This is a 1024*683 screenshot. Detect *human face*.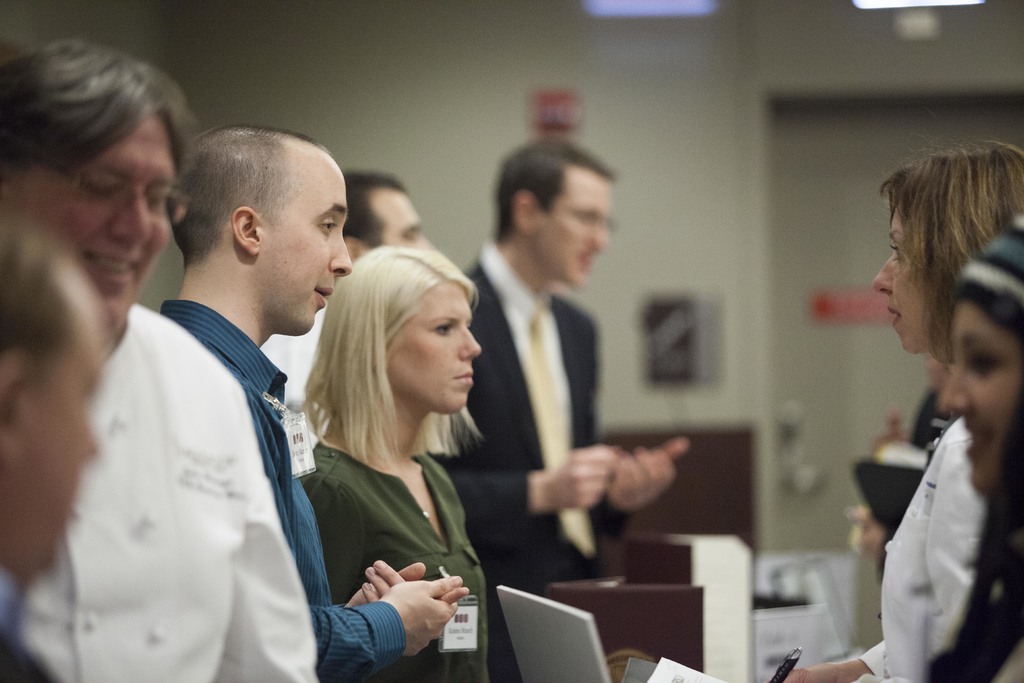
534:177:614:292.
